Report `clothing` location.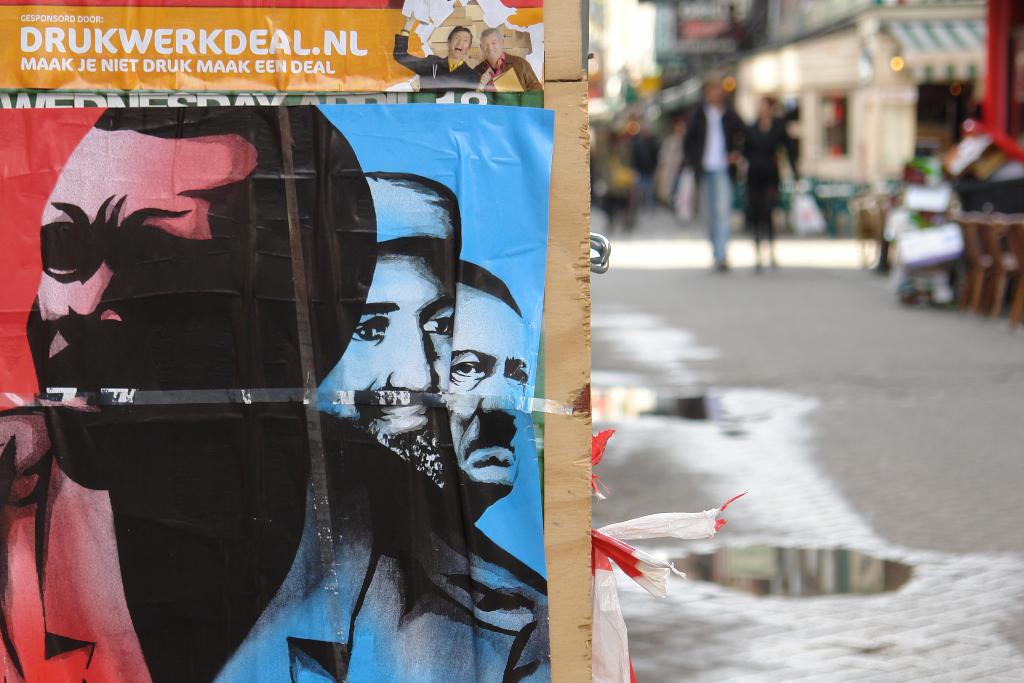
Report: bbox=(684, 101, 750, 258).
